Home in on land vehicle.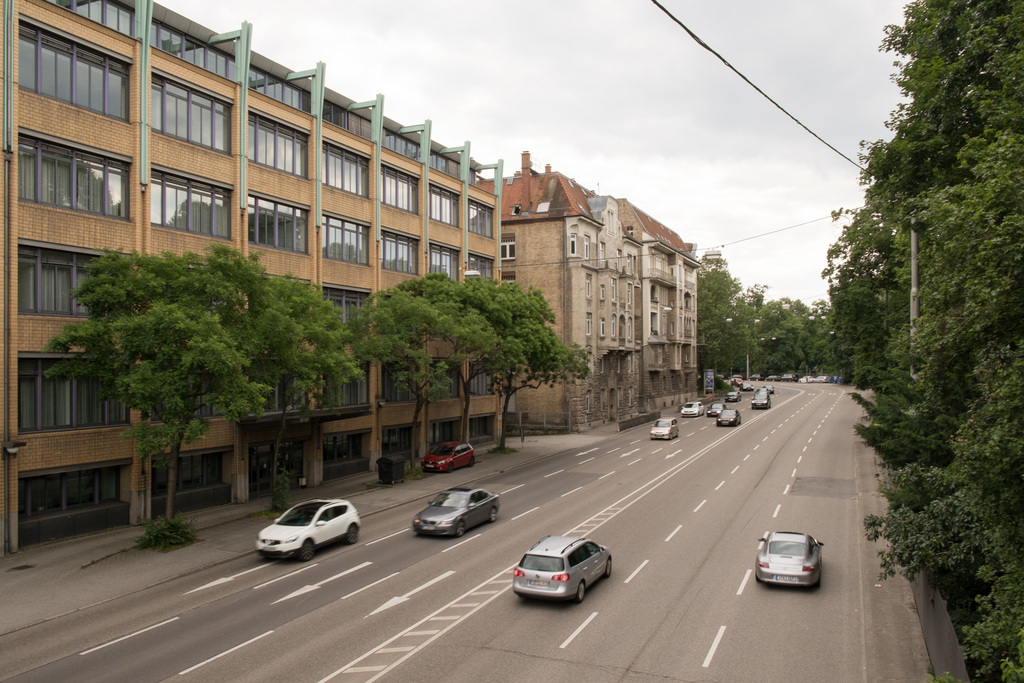
Homed in at rect(751, 393, 772, 411).
